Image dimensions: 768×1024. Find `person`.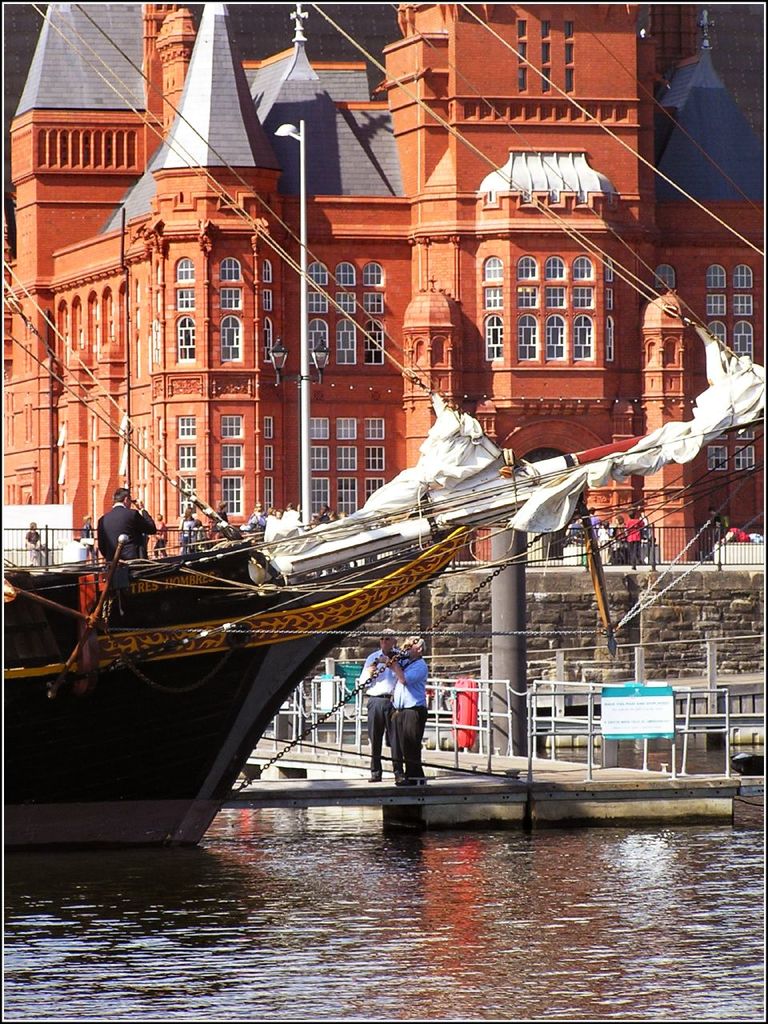
[94, 489, 153, 562].
